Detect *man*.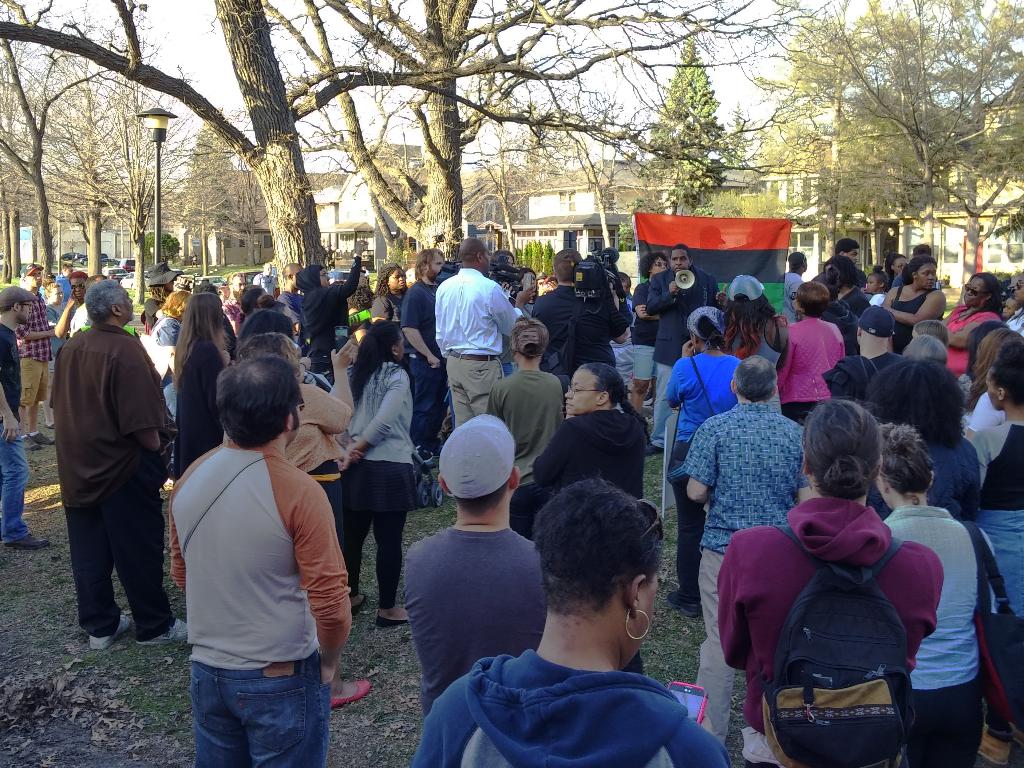
Detected at left=823, top=303, right=907, bottom=403.
